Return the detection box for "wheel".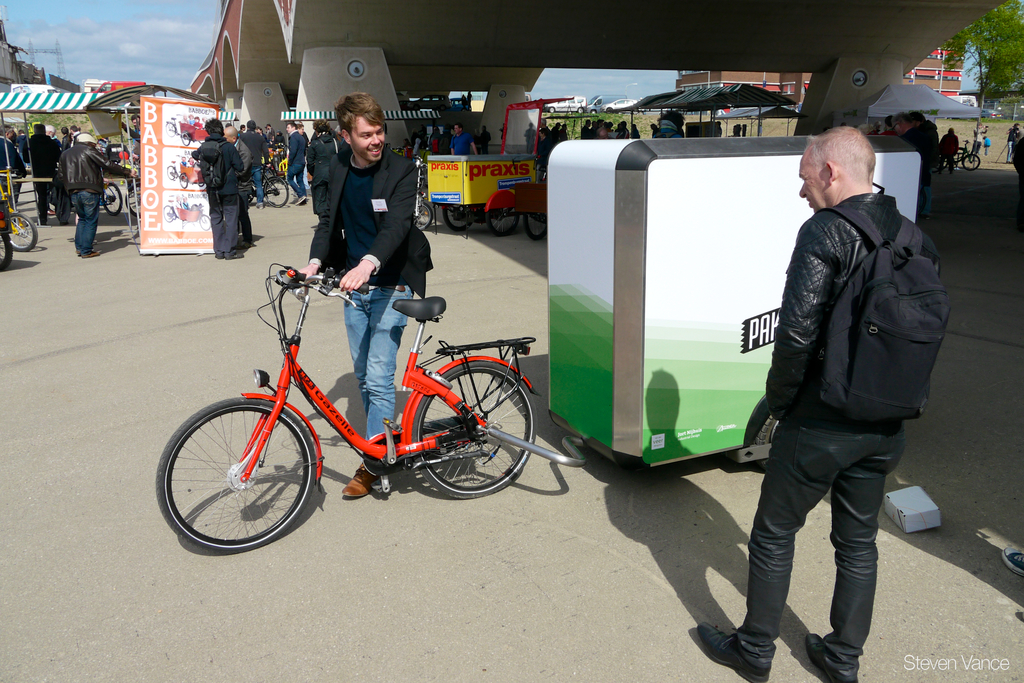
165, 122, 175, 136.
